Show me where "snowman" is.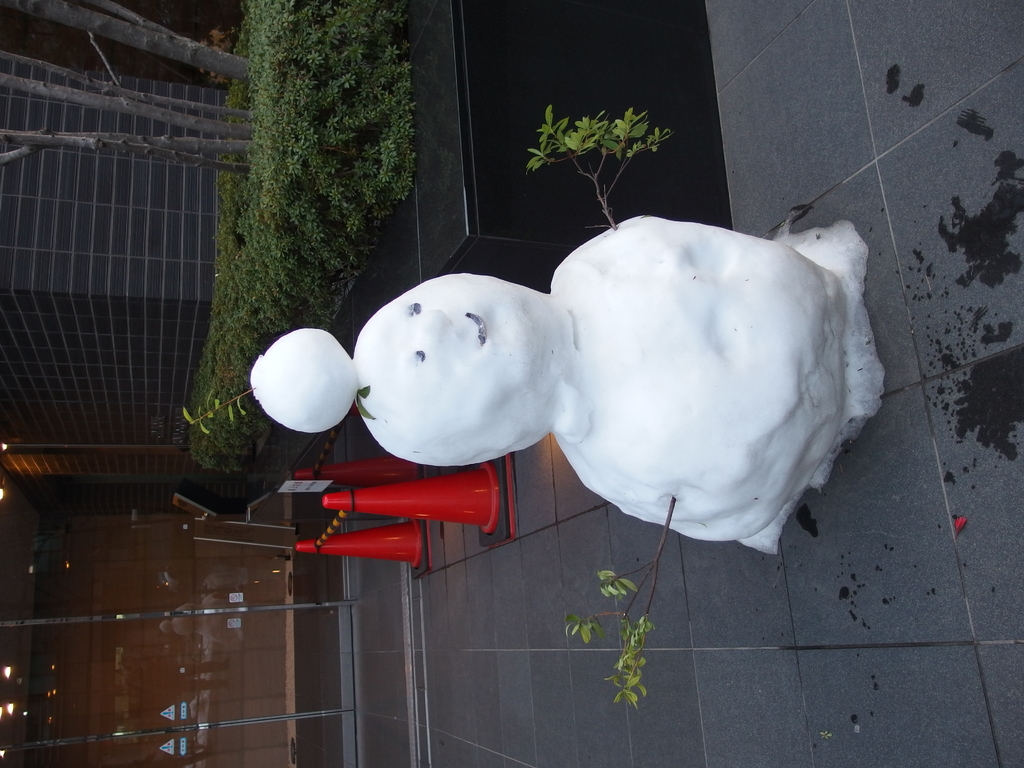
"snowman" is at 324/207/889/578.
